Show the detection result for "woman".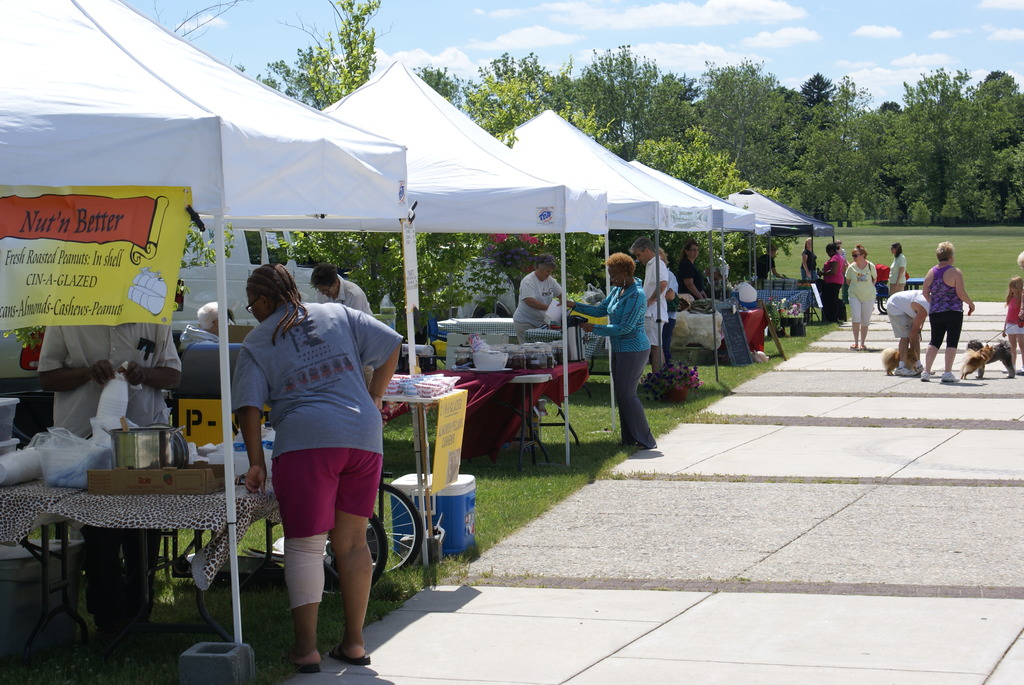
<region>518, 263, 572, 326</region>.
